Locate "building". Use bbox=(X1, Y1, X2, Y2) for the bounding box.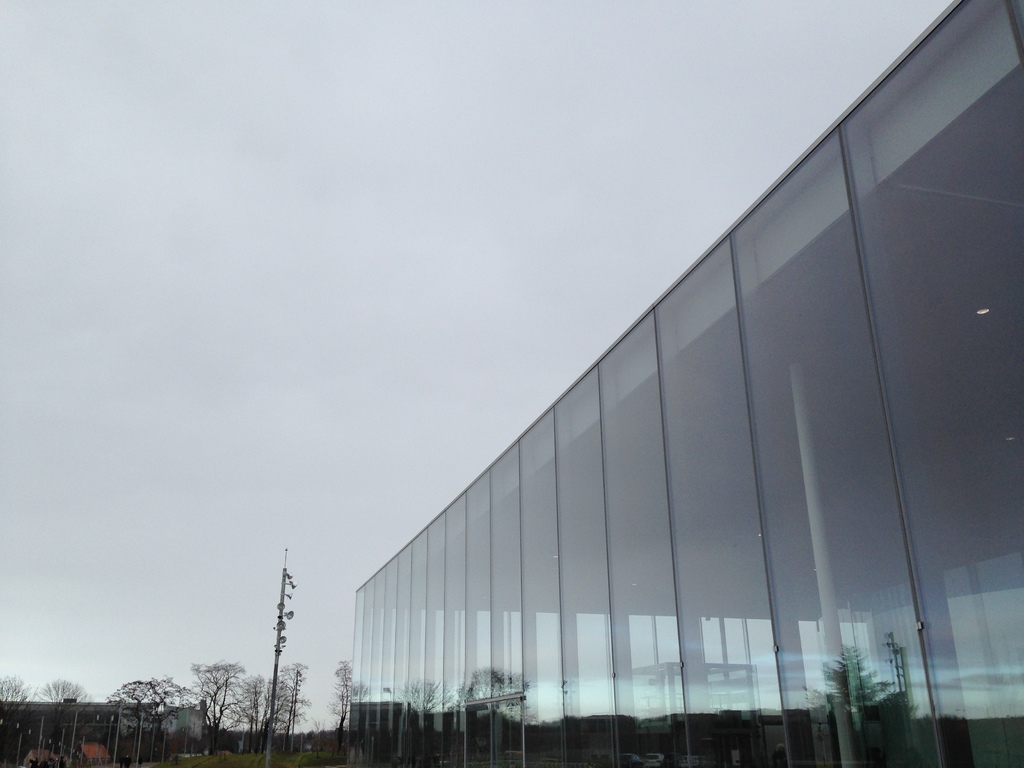
bbox=(6, 696, 159, 767).
